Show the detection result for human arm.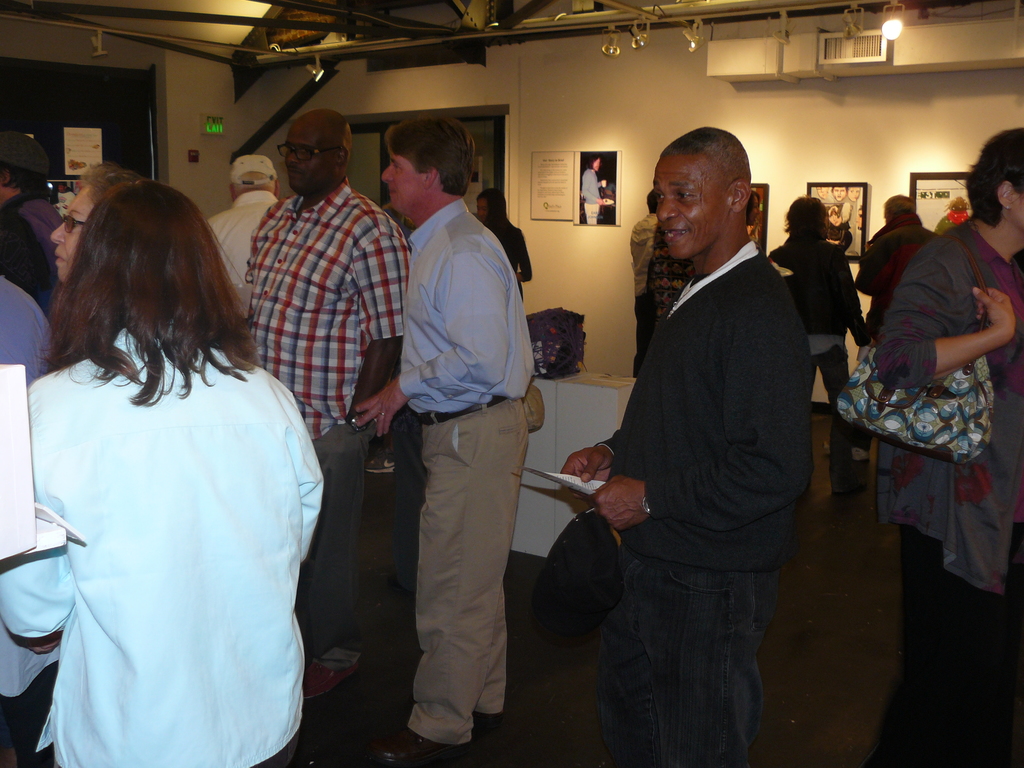
[left=871, top=242, right=1023, bottom=388].
